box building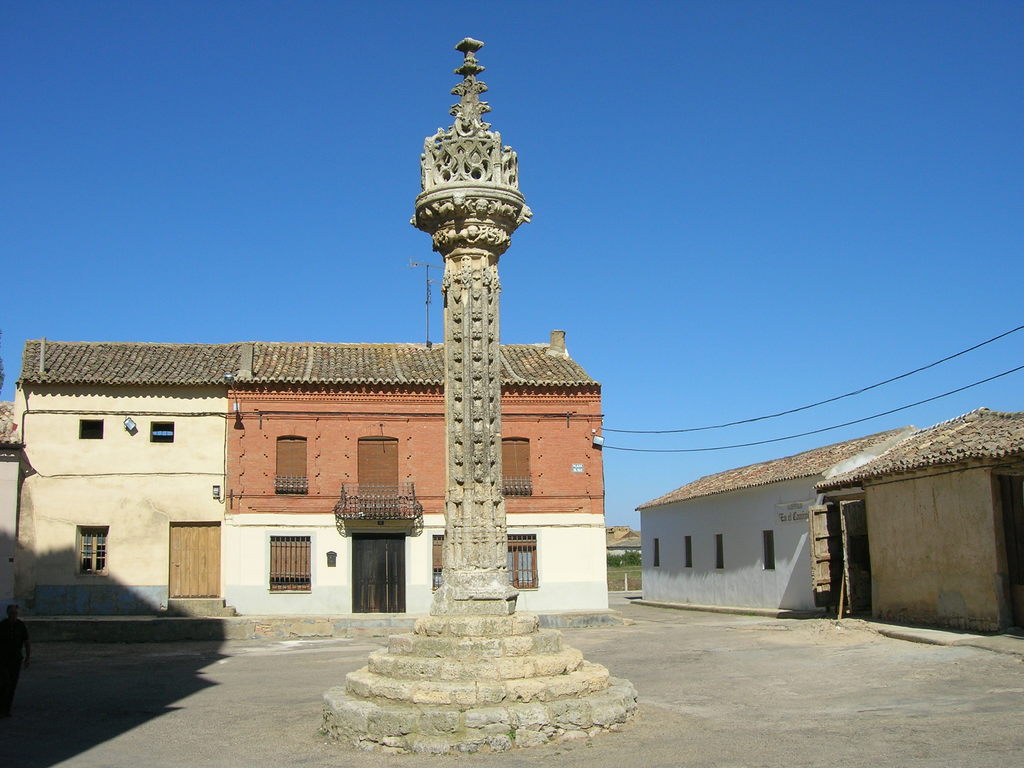
BBox(17, 340, 231, 616)
